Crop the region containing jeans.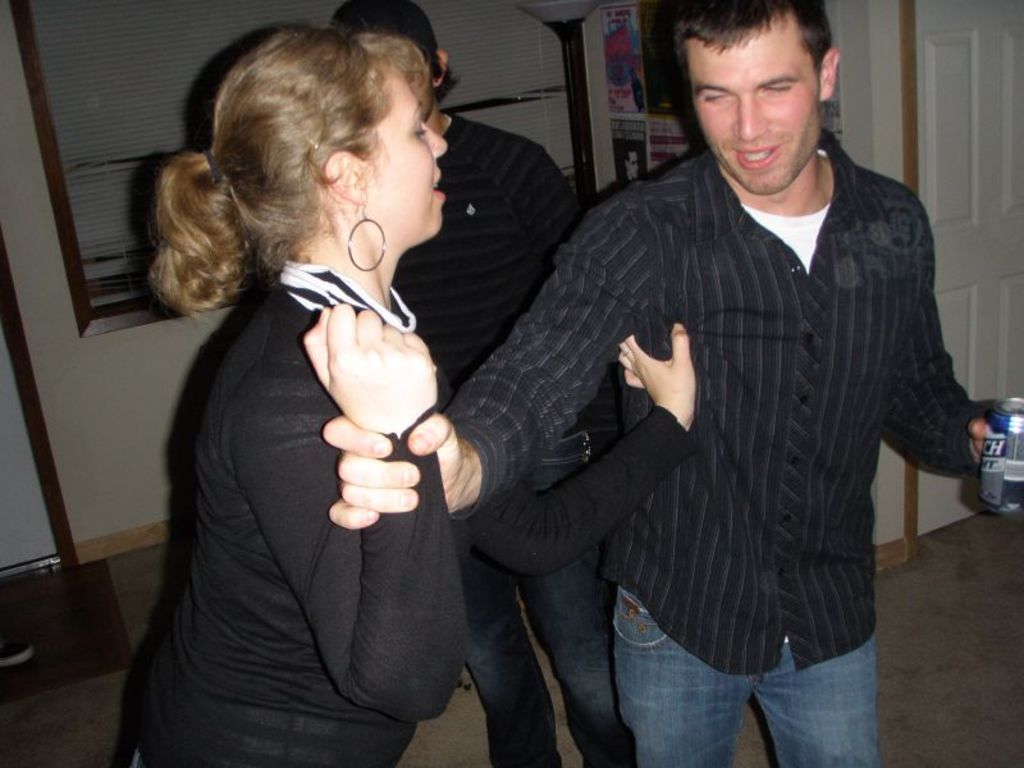
Crop region: l=609, t=585, r=877, b=767.
